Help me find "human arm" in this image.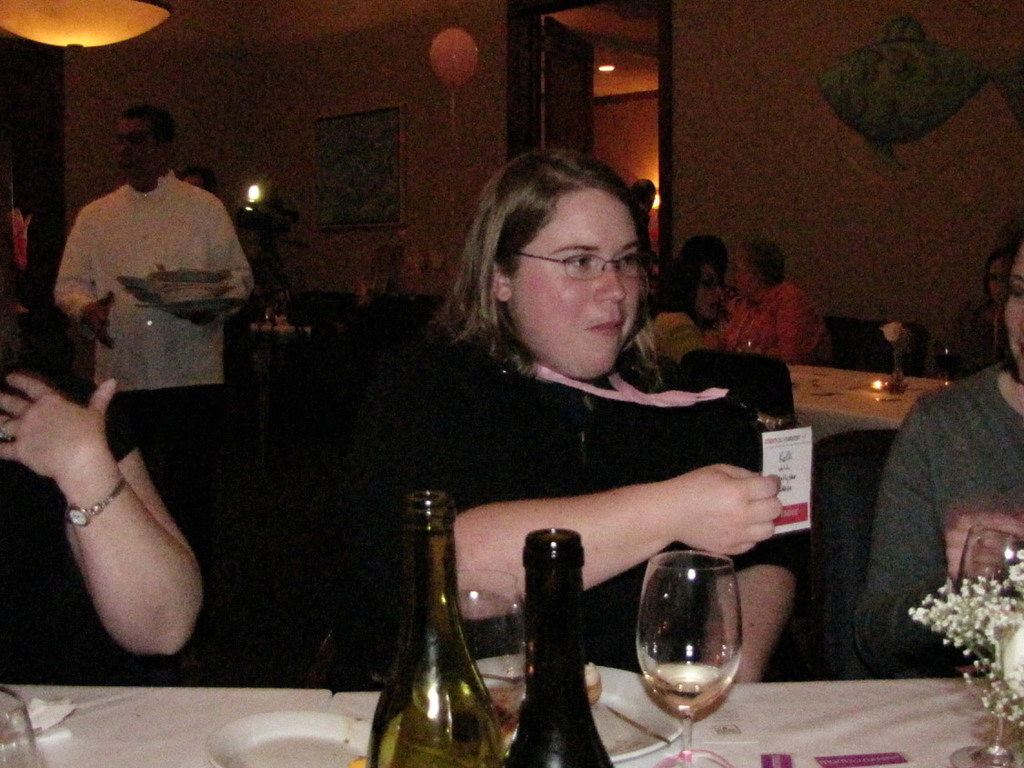
Found it: [x1=851, y1=405, x2=1023, y2=684].
